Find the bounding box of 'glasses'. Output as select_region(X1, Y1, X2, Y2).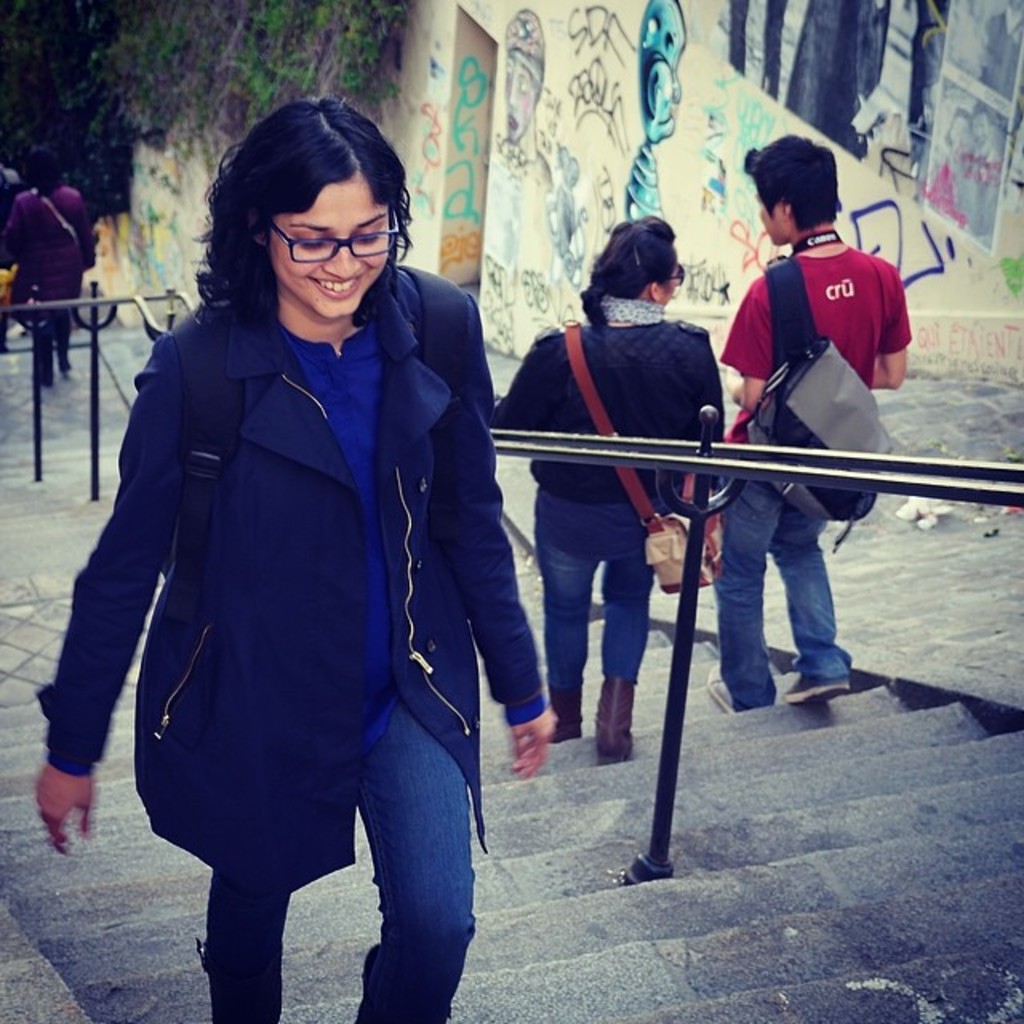
select_region(272, 214, 398, 262).
